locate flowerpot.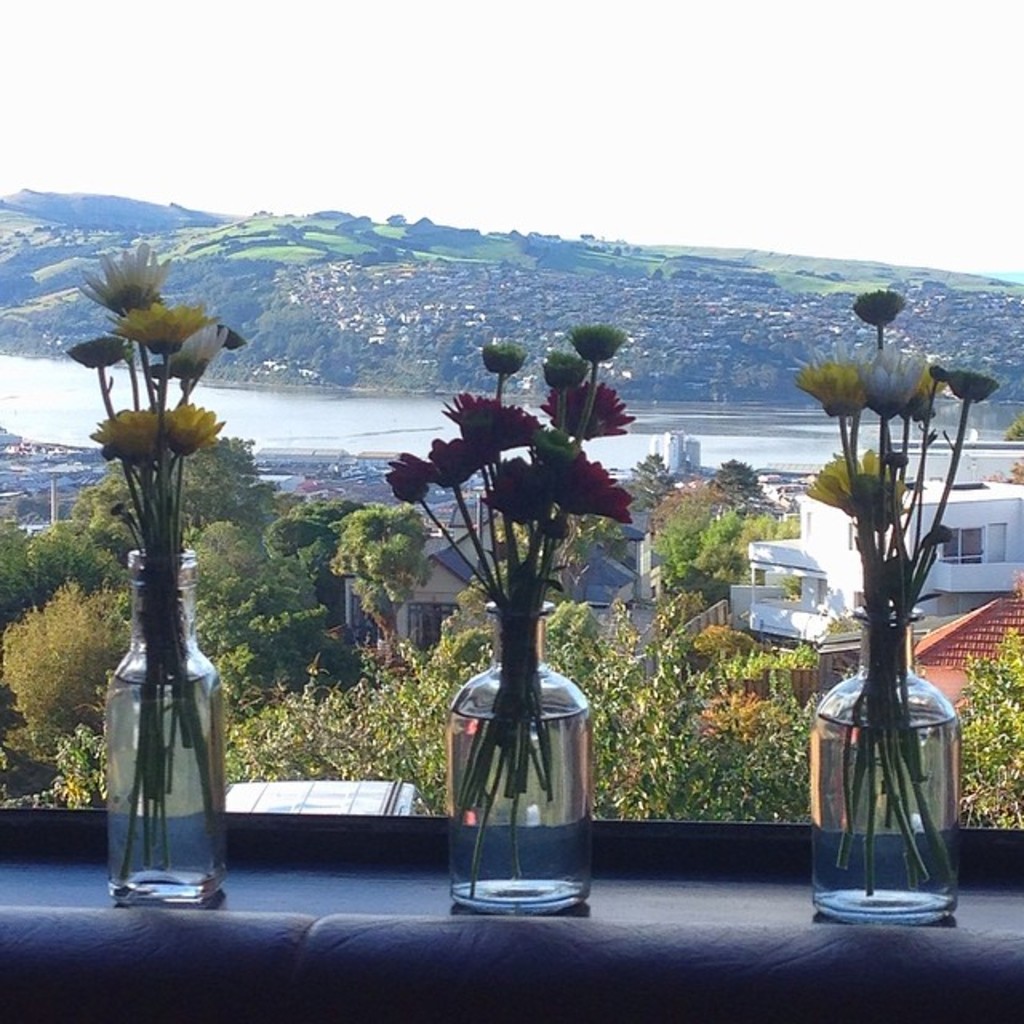
Bounding box: locate(778, 374, 987, 974).
